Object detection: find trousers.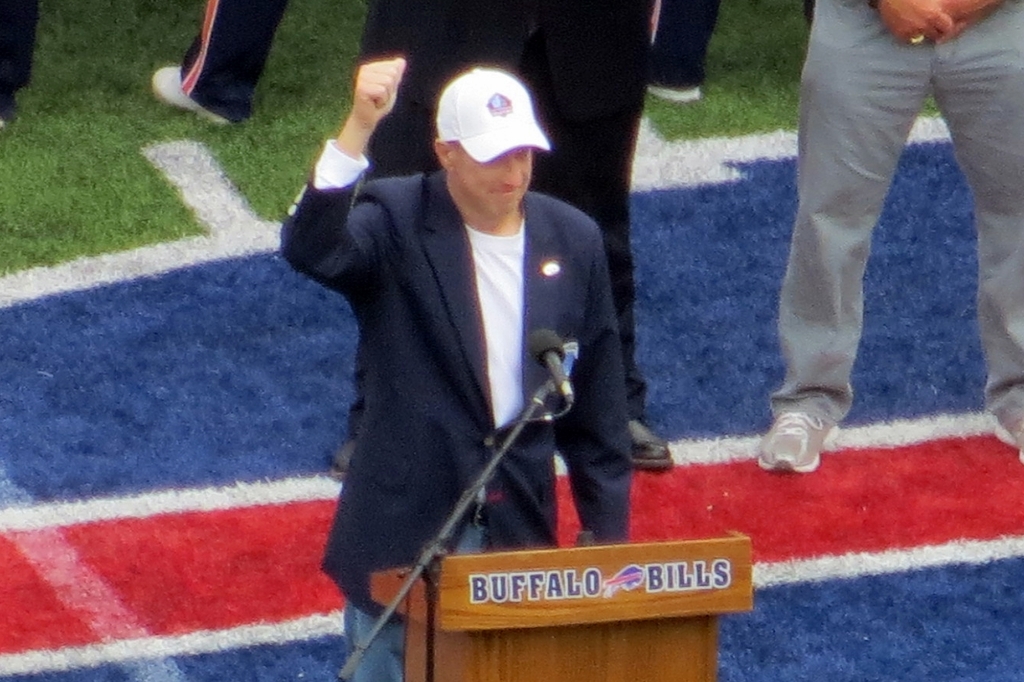
178 0 283 125.
